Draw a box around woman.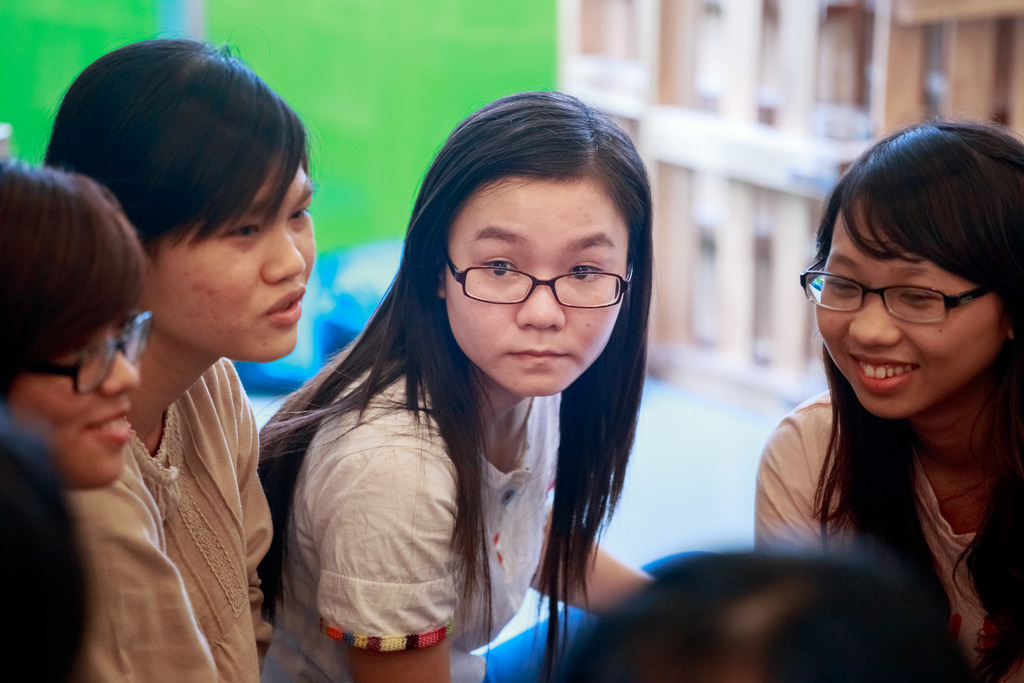
l=0, t=149, r=145, b=682.
